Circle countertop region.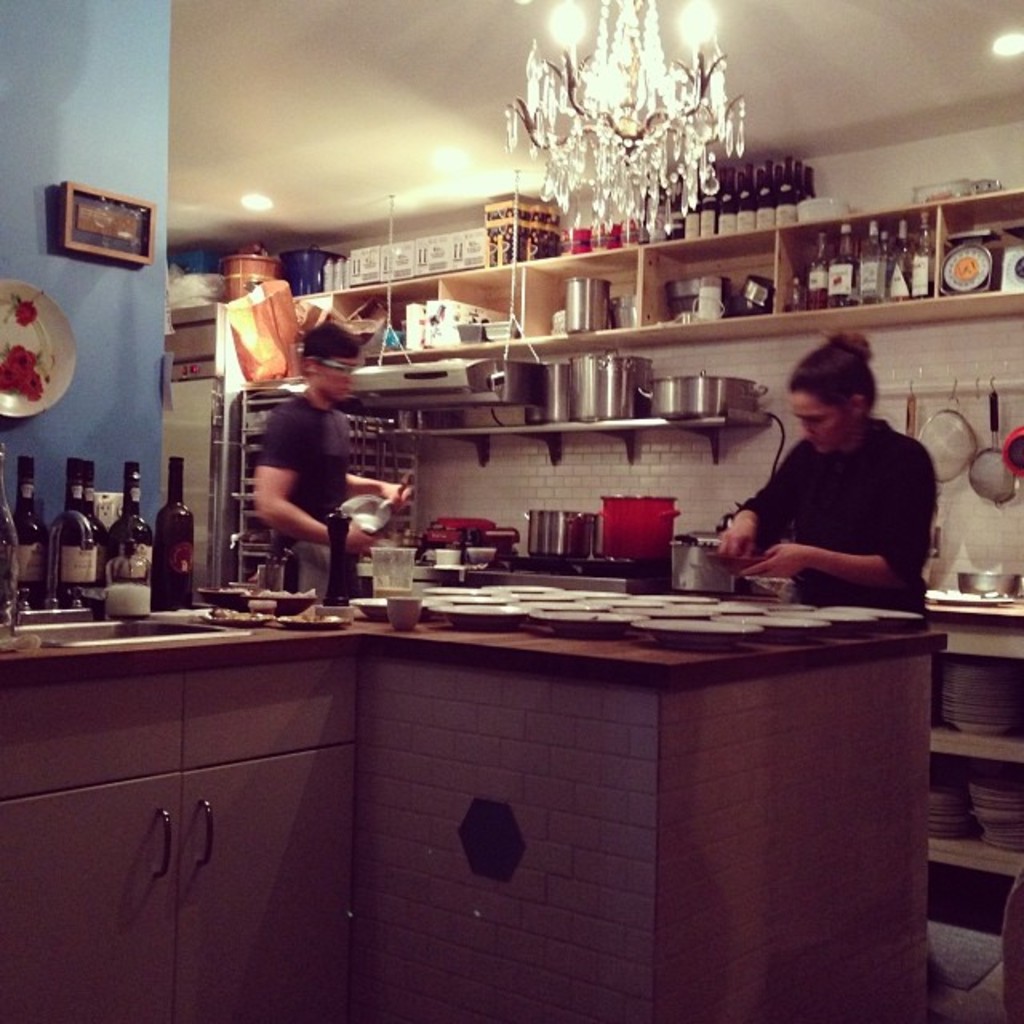
Region: bbox=[0, 595, 952, 1022].
